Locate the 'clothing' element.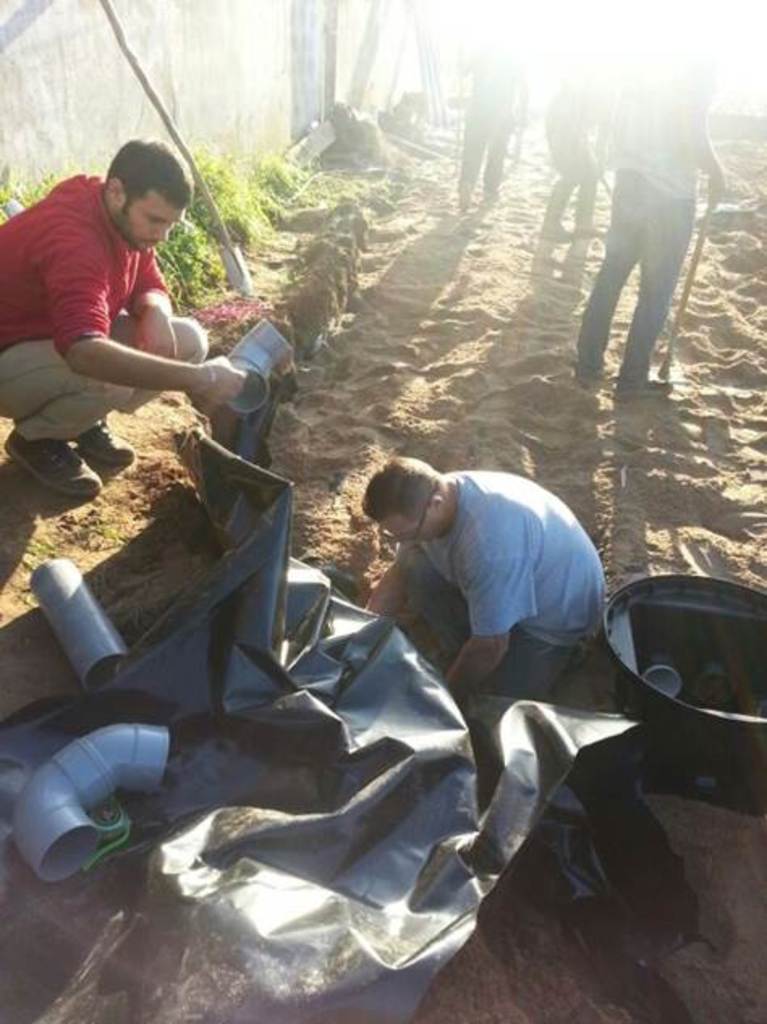
Element bbox: {"x1": 451, "y1": 40, "x2": 528, "y2": 191}.
